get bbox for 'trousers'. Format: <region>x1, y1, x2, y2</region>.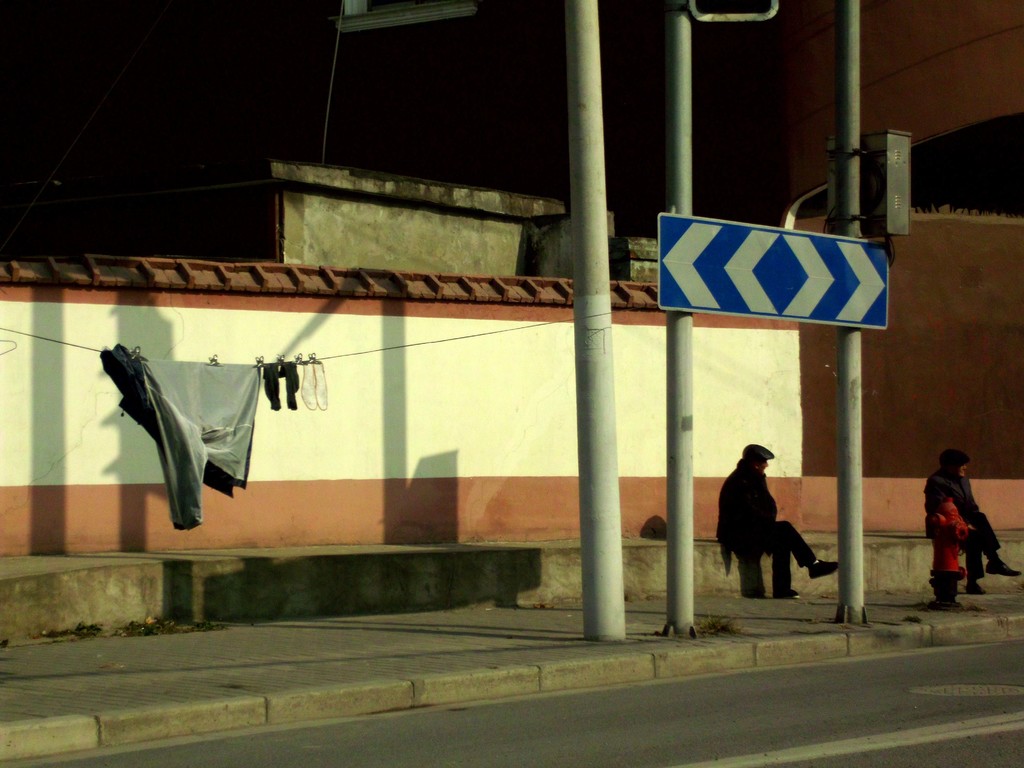
<region>961, 506, 999, 581</region>.
